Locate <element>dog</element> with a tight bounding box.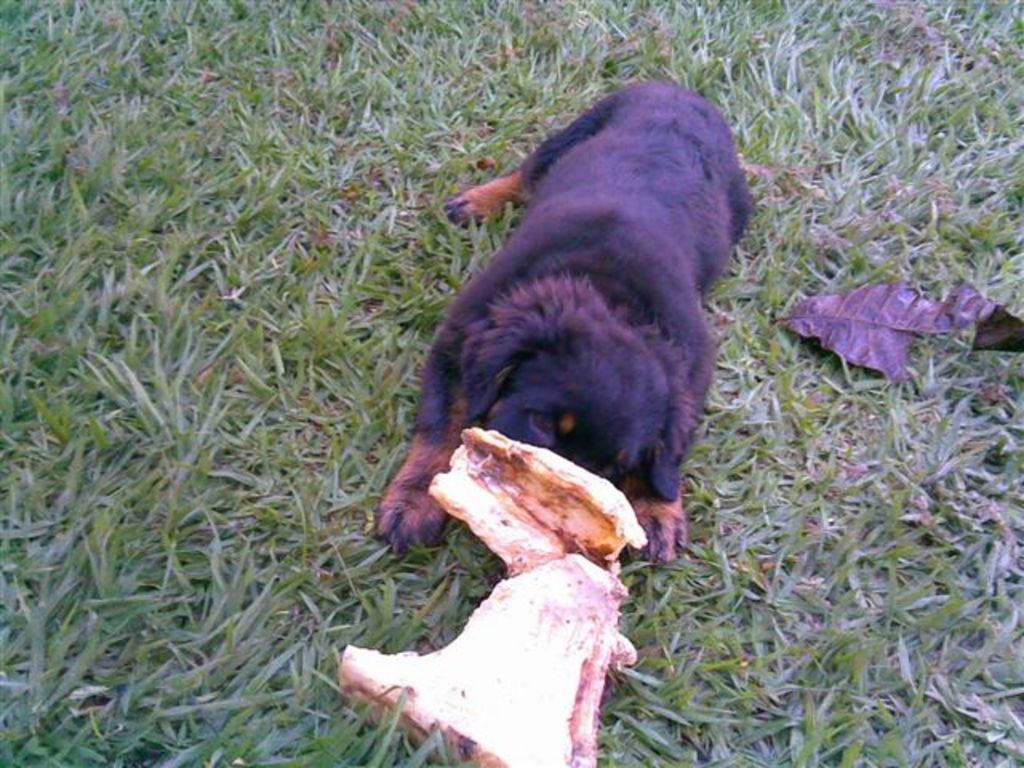
(368, 85, 755, 562).
